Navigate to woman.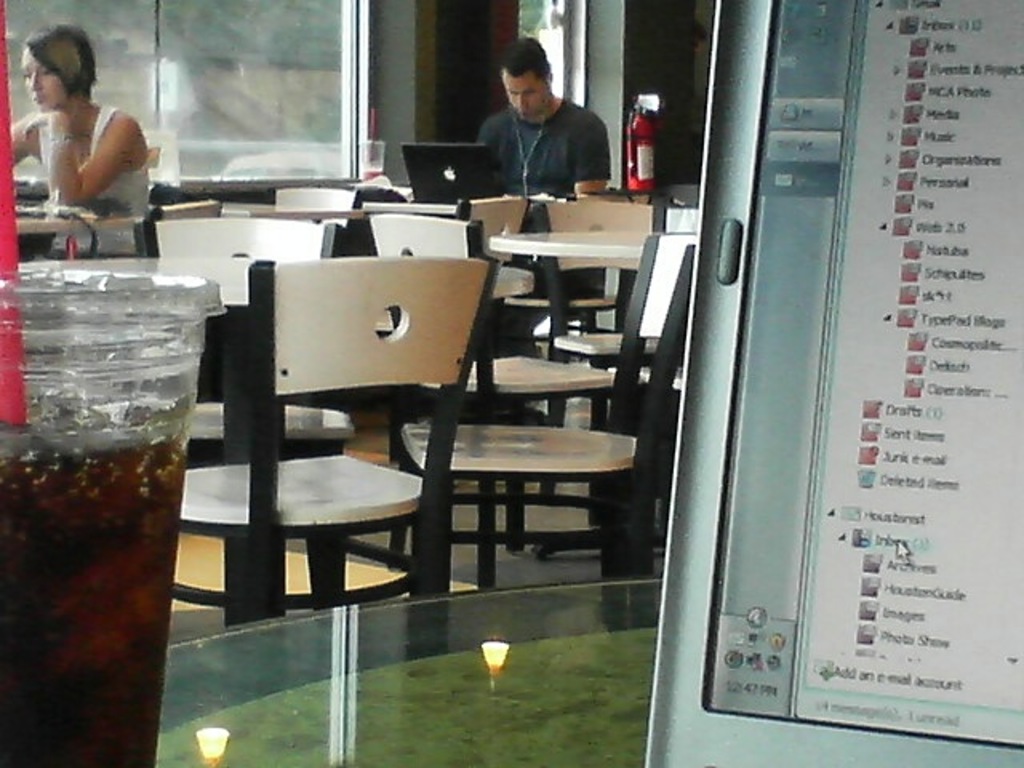
Navigation target: pyautogui.locateOnScreen(10, 10, 147, 234).
